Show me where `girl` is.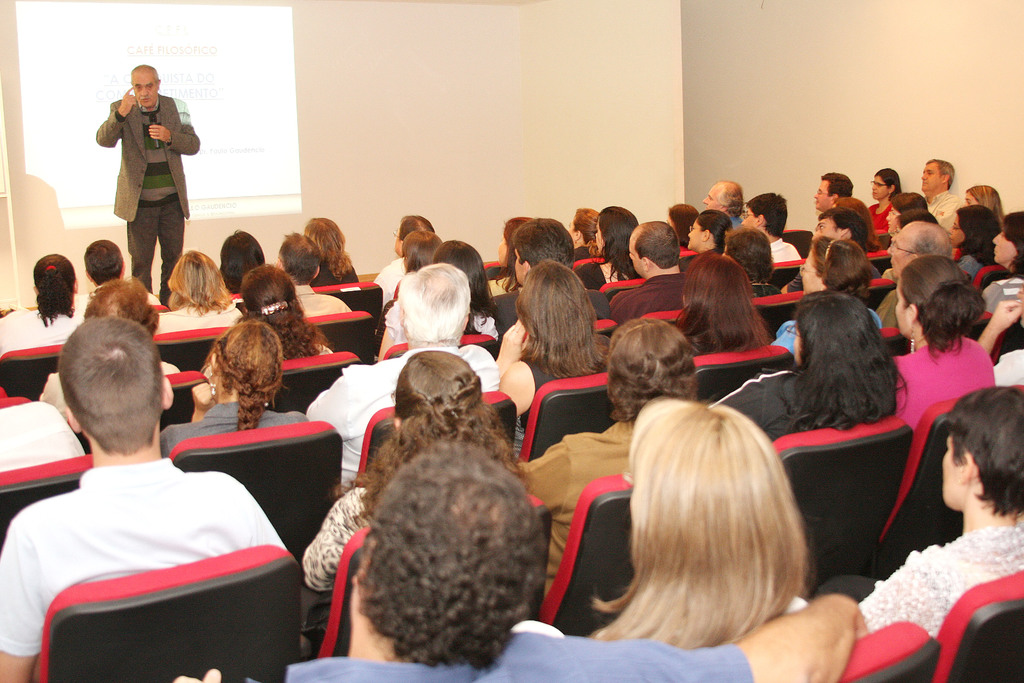
`girl` is at region(406, 244, 495, 341).
